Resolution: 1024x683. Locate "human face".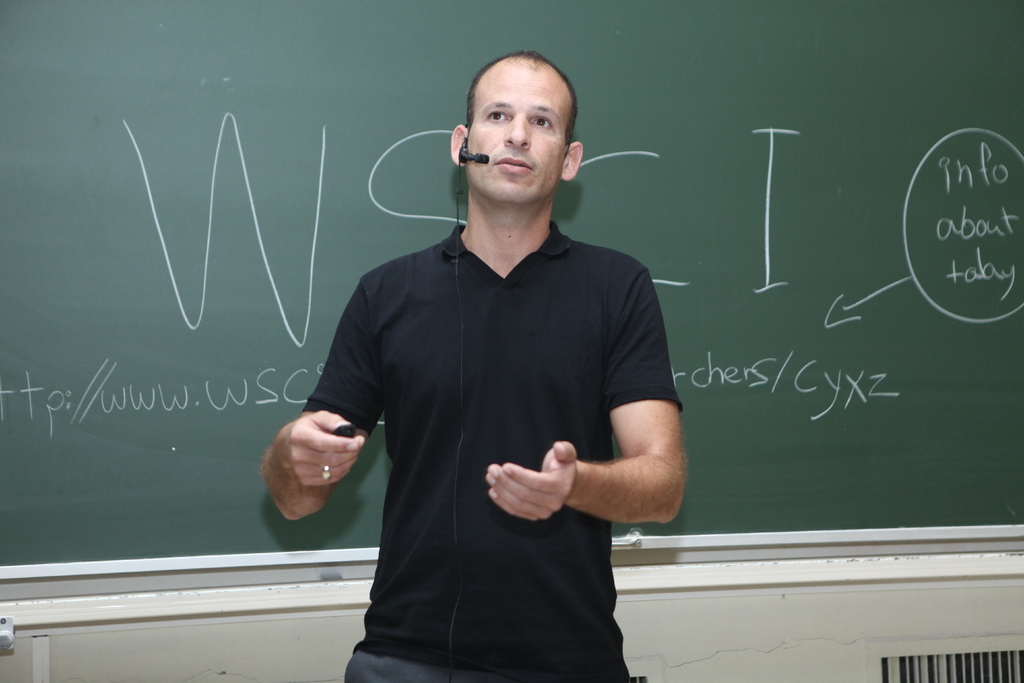
(464,57,566,204).
